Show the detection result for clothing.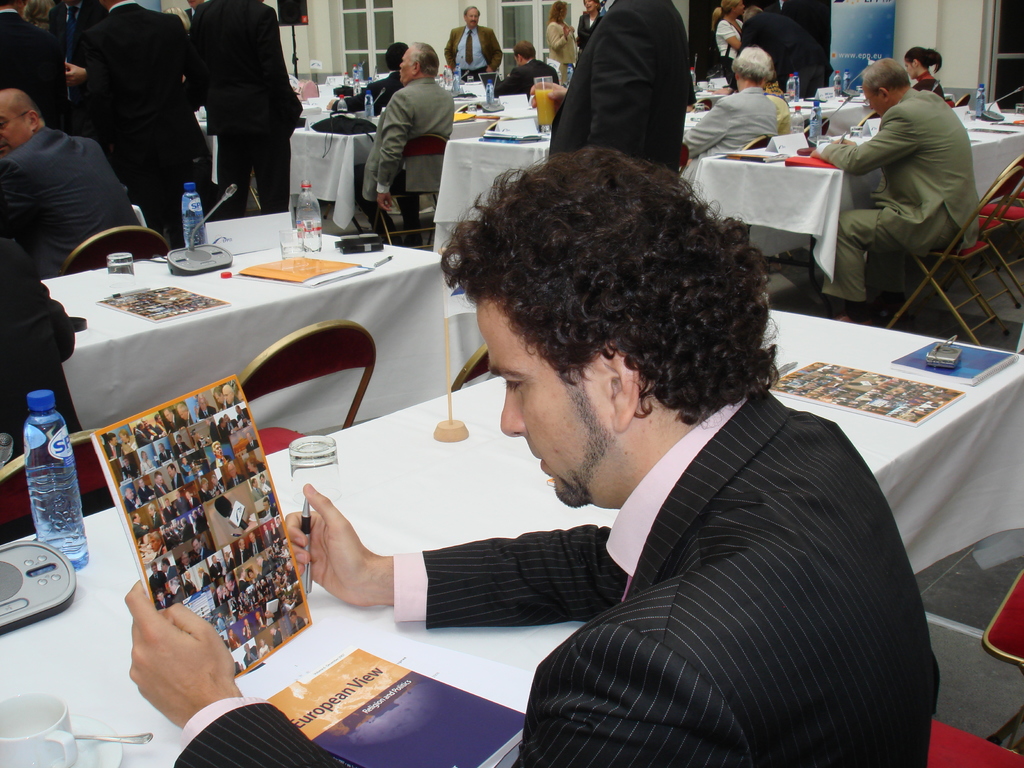
(187, 0, 301, 223).
